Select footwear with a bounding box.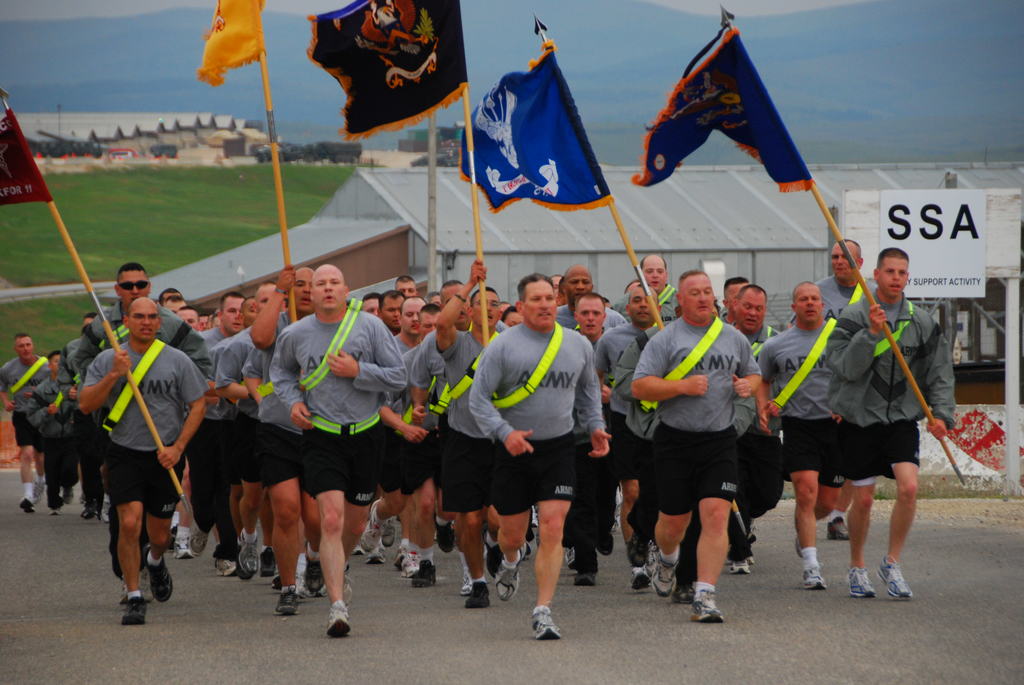
[359,494,389,554].
